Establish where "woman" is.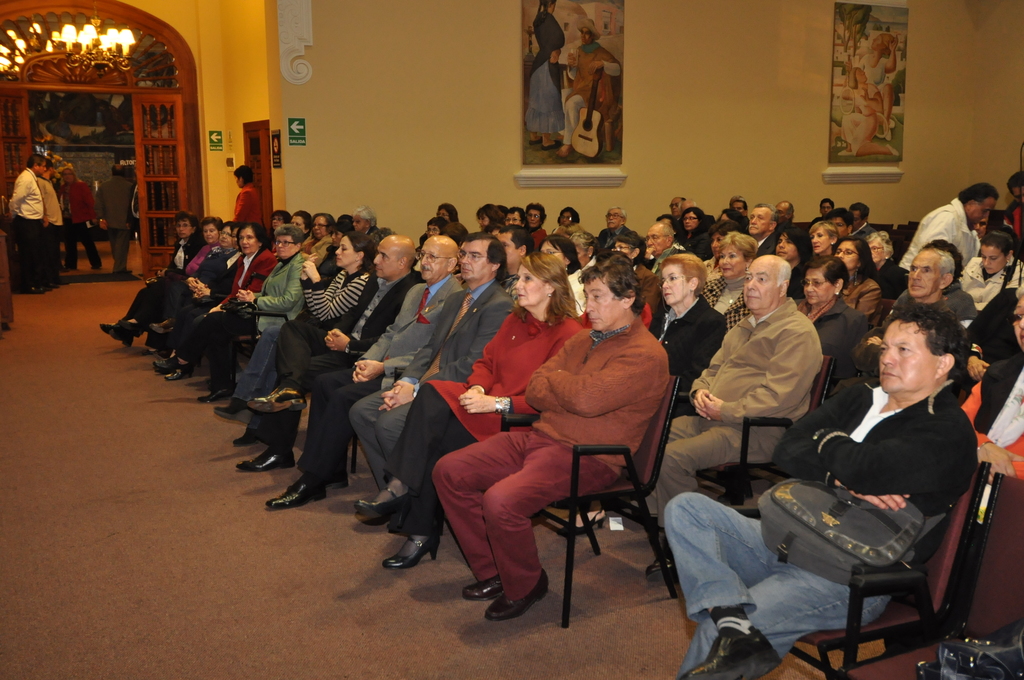
Established at 838,67,901,156.
